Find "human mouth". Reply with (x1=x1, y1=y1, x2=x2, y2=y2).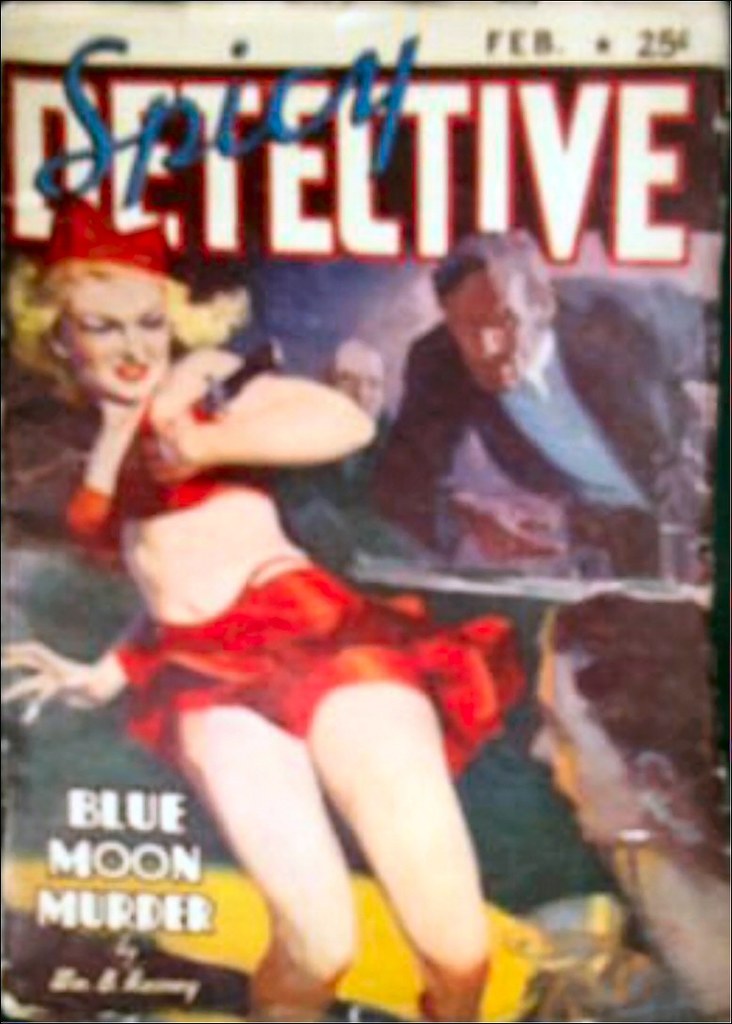
(x1=111, y1=364, x2=141, y2=378).
